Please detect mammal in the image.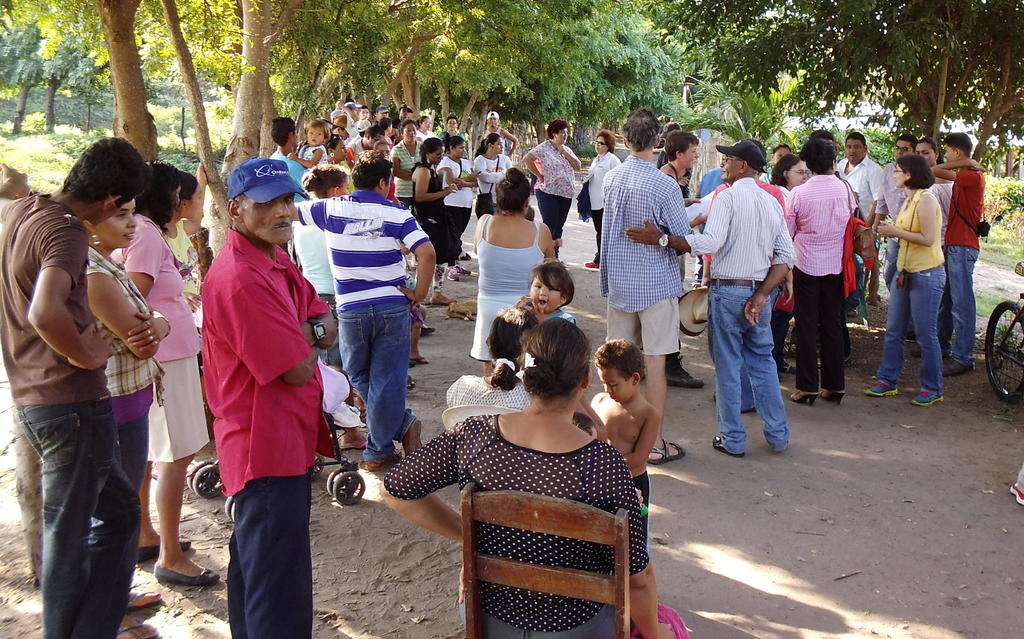
271 114 305 193.
